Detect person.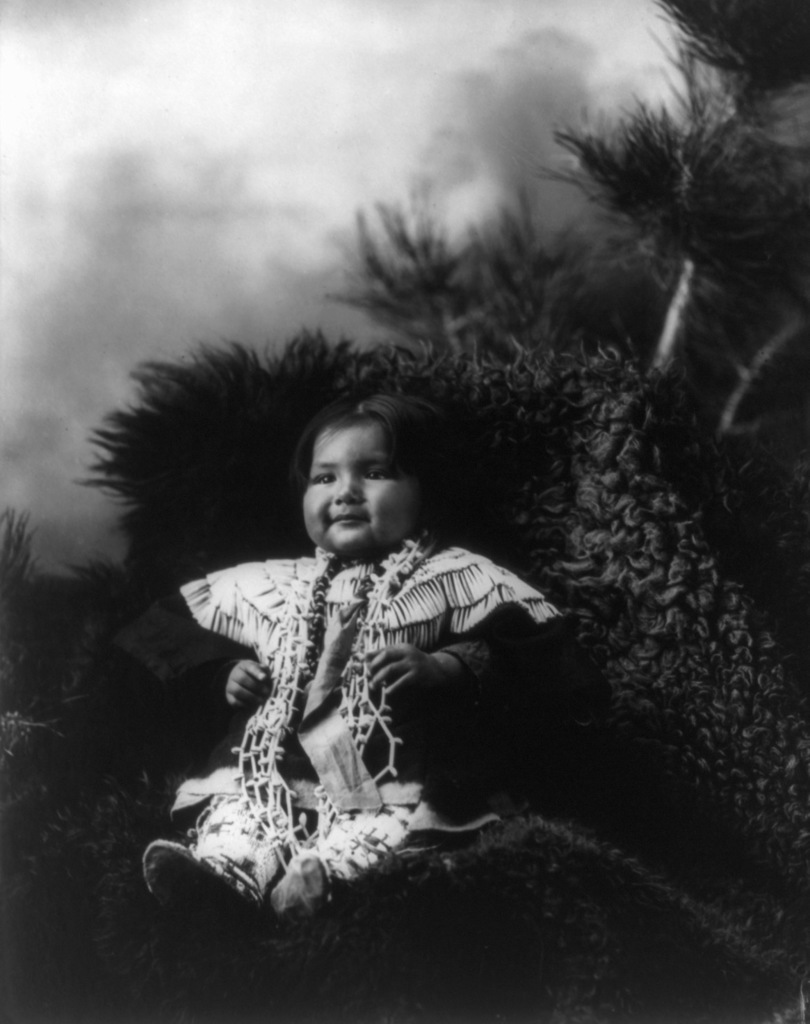
Detected at {"left": 183, "top": 375, "right": 553, "bottom": 915}.
